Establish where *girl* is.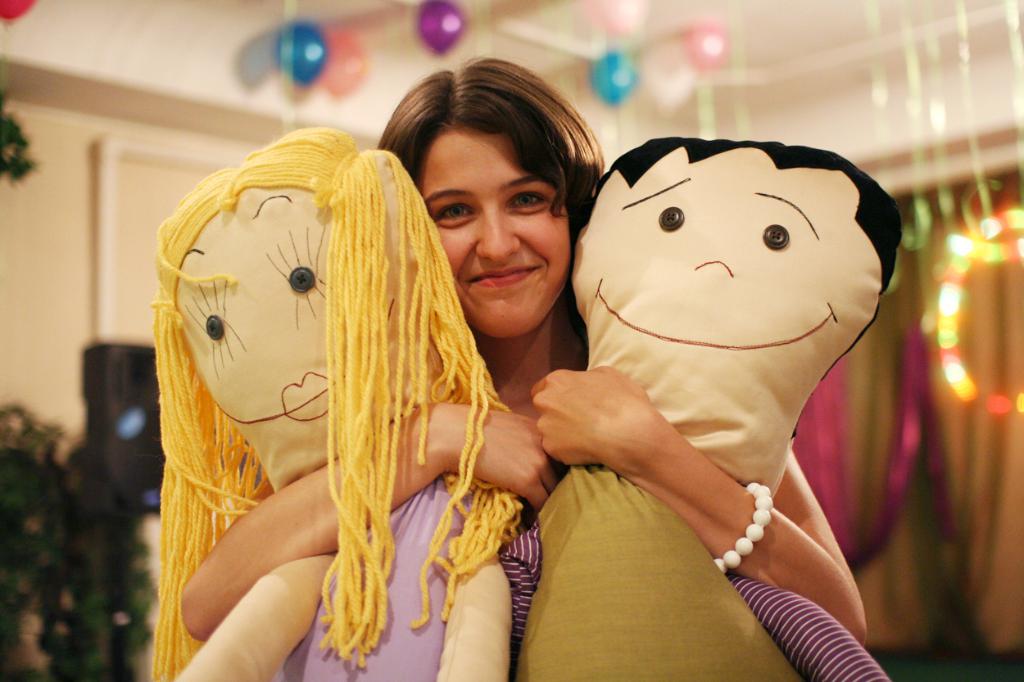
Established at box(178, 49, 868, 681).
